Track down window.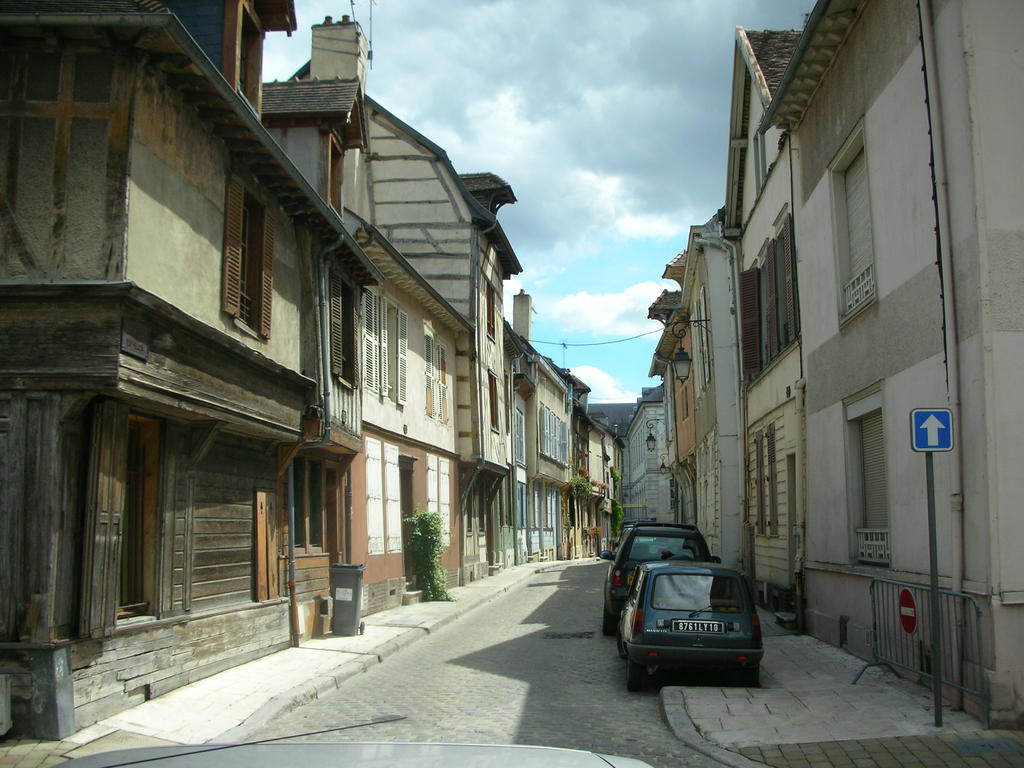
Tracked to BBox(218, 173, 274, 339).
